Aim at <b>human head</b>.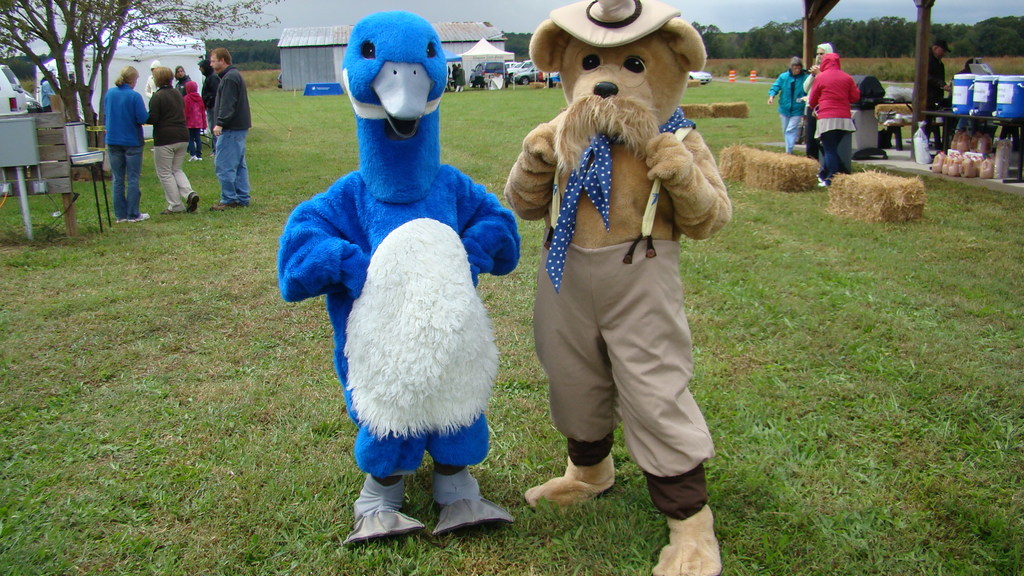
Aimed at (787, 58, 800, 76).
